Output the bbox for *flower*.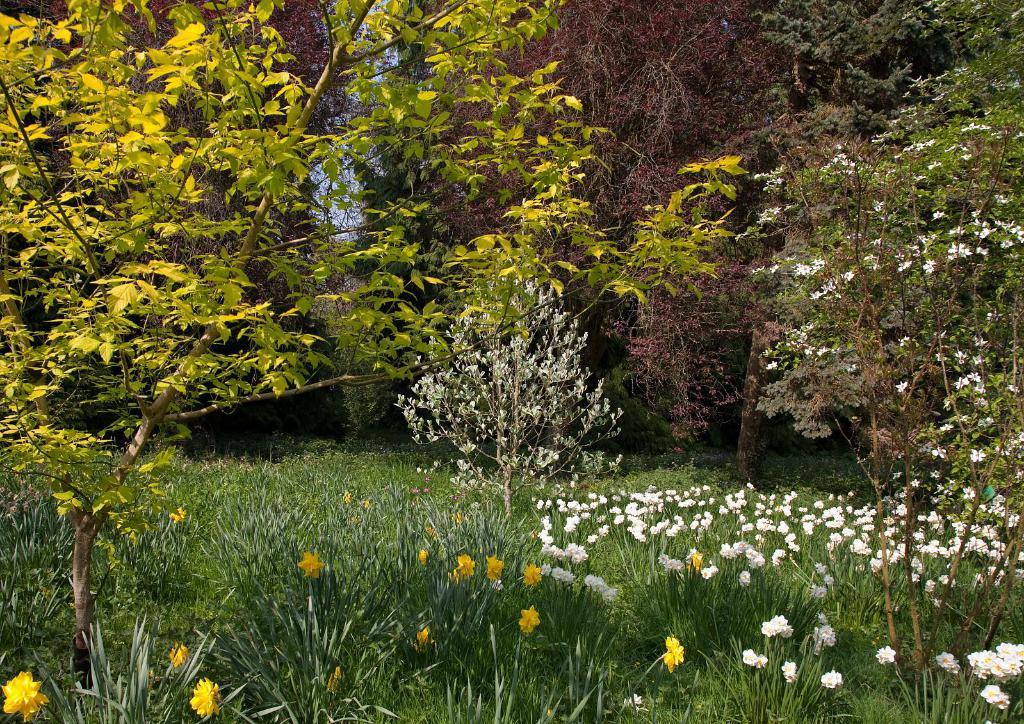
Rect(658, 551, 683, 583).
